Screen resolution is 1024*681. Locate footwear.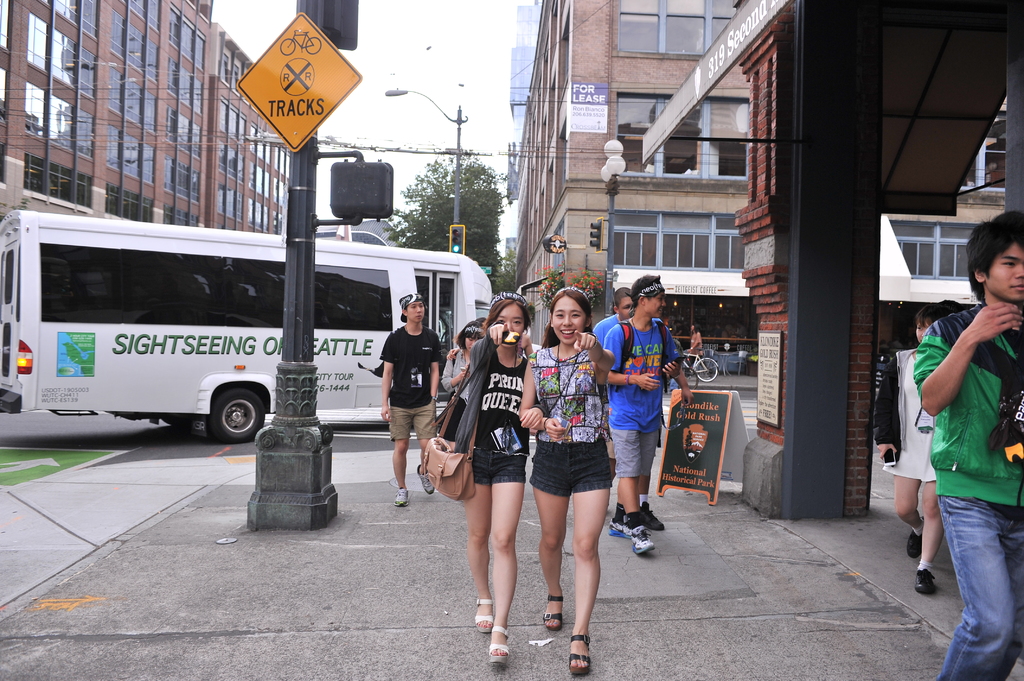
541 593 564 634.
